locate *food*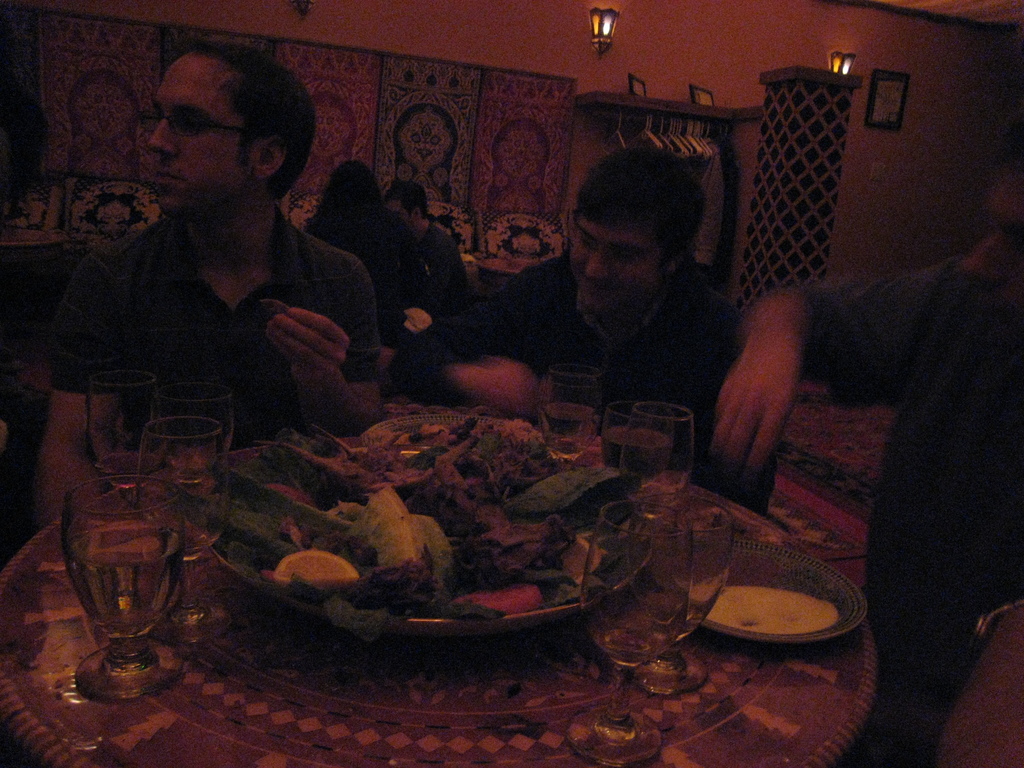
bbox(704, 589, 836, 630)
